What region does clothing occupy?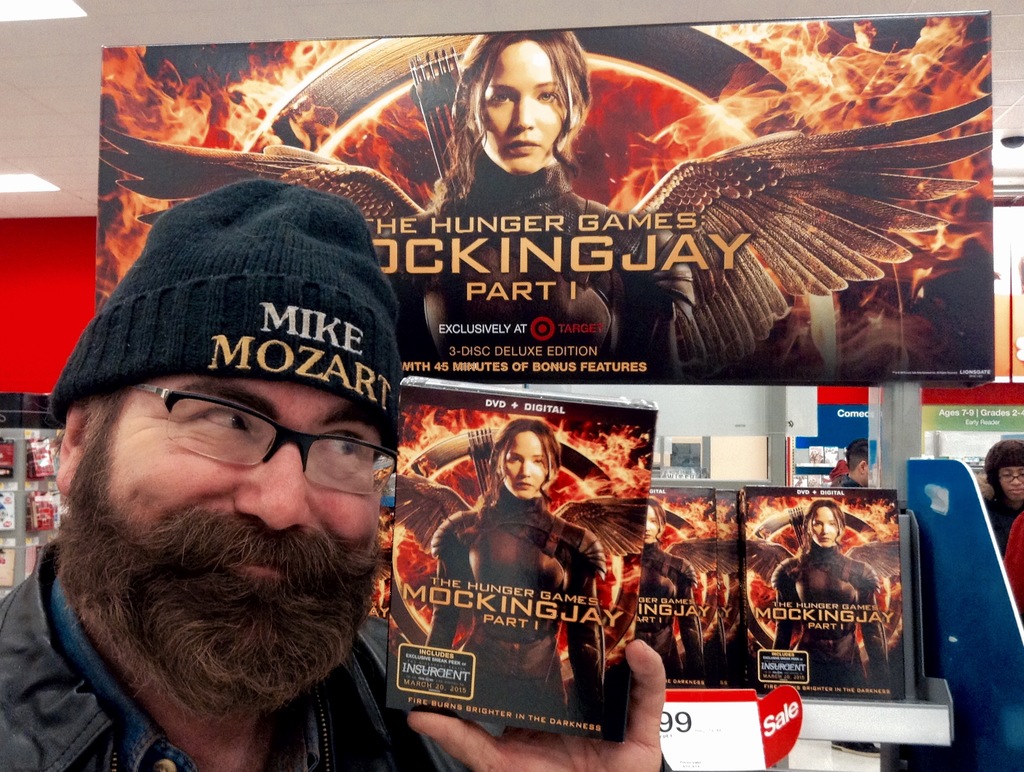
locate(0, 536, 669, 771).
